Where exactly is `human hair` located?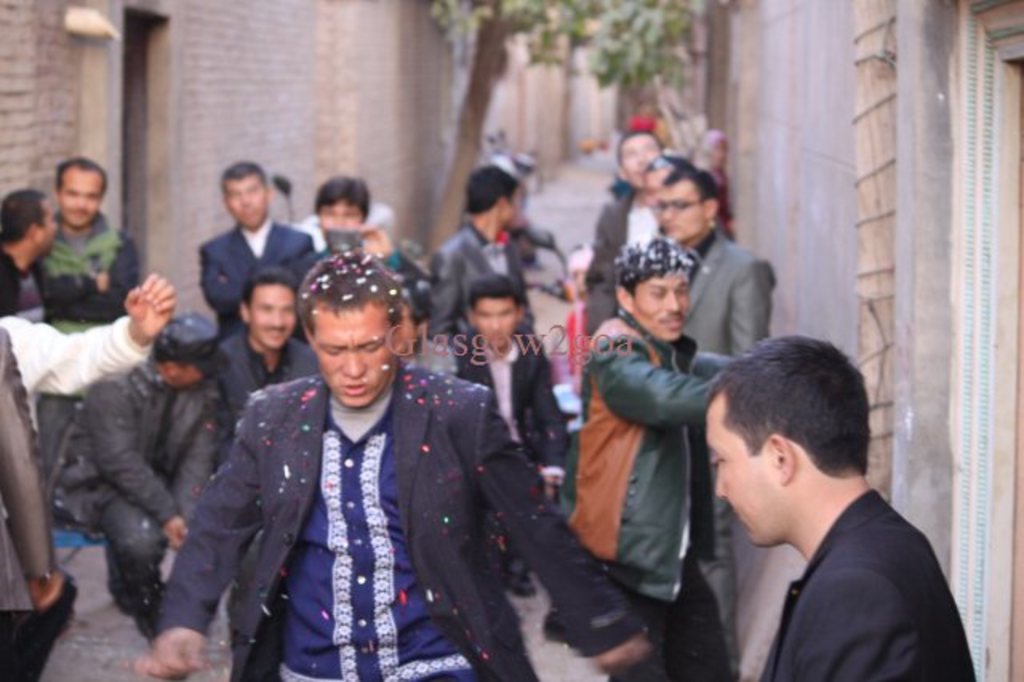
Its bounding box is box=[0, 194, 43, 243].
